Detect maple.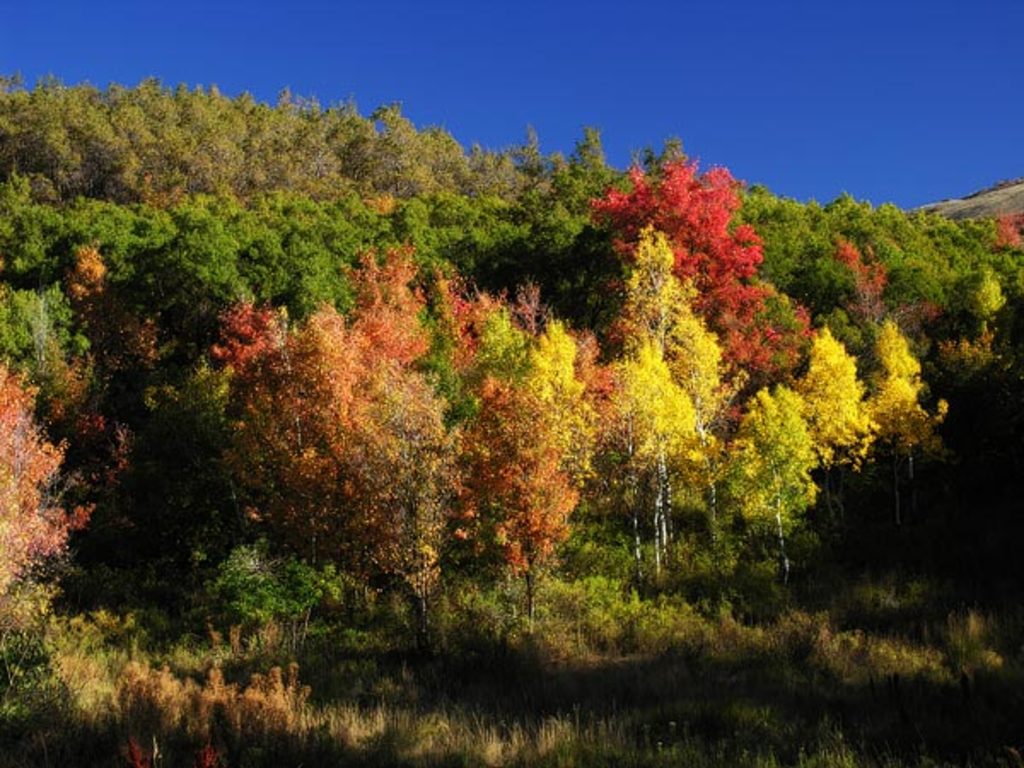
Detected at box(812, 319, 896, 502).
